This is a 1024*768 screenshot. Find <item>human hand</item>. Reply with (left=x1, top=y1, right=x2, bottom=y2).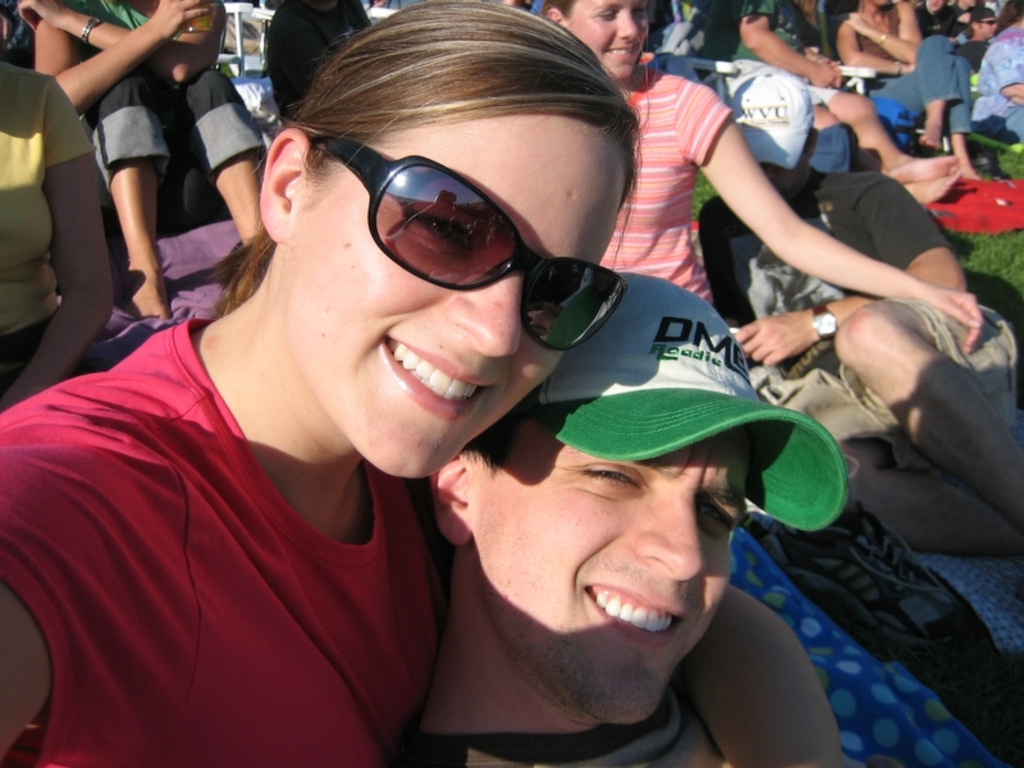
(left=0, top=14, right=13, bottom=40).
